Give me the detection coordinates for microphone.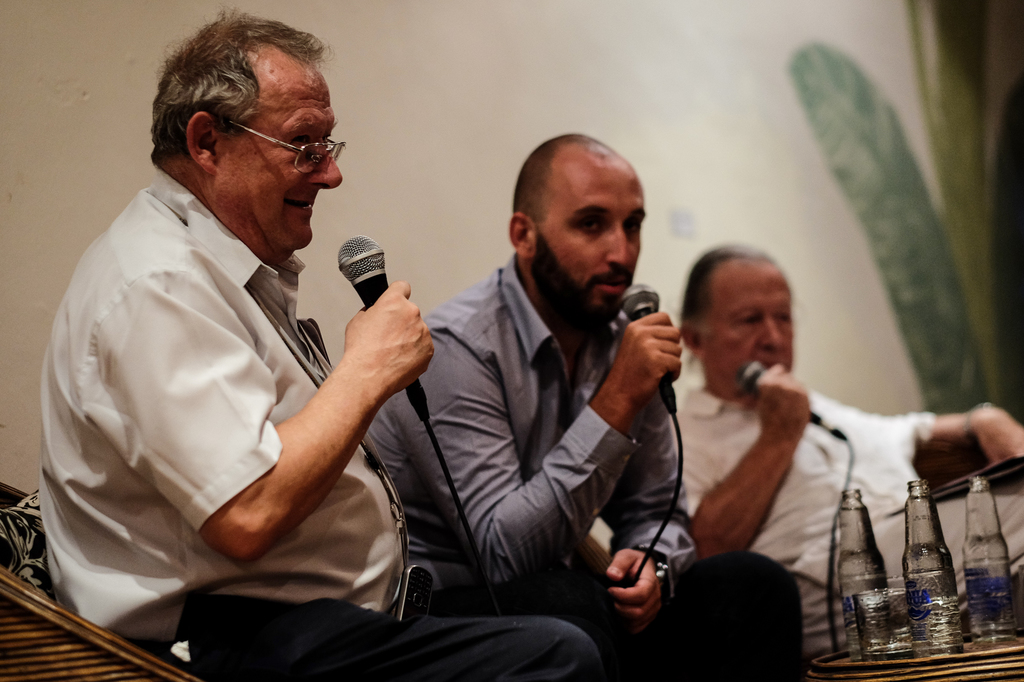
737:358:849:440.
